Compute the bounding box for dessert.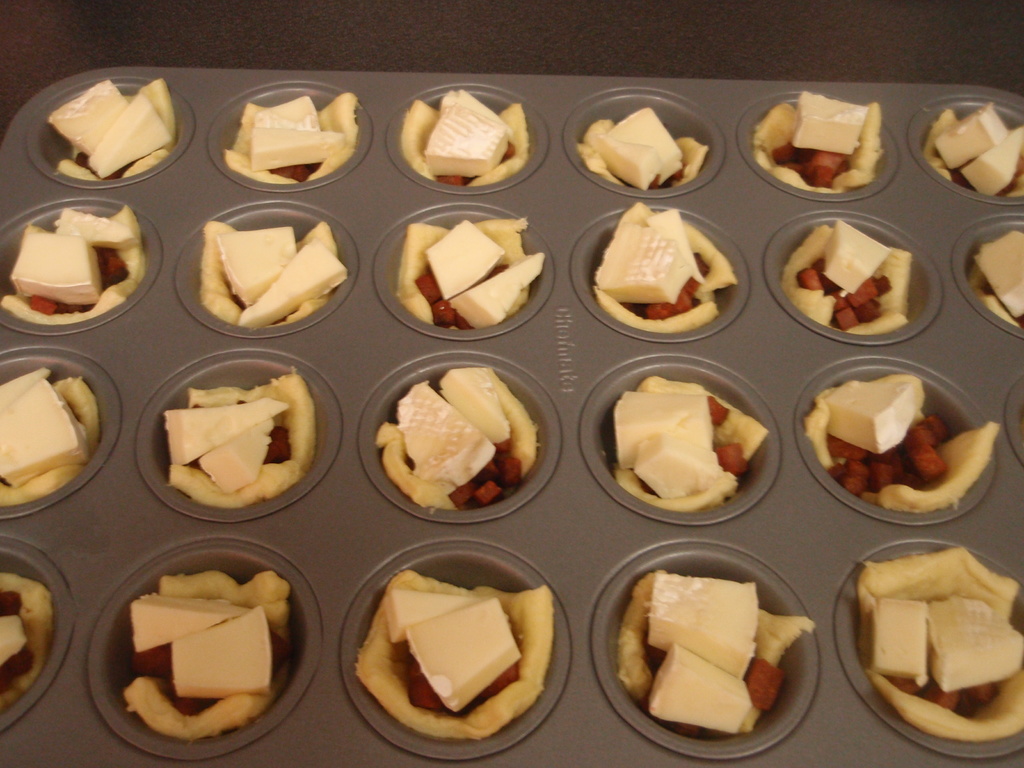
[left=124, top=570, right=301, bottom=730].
